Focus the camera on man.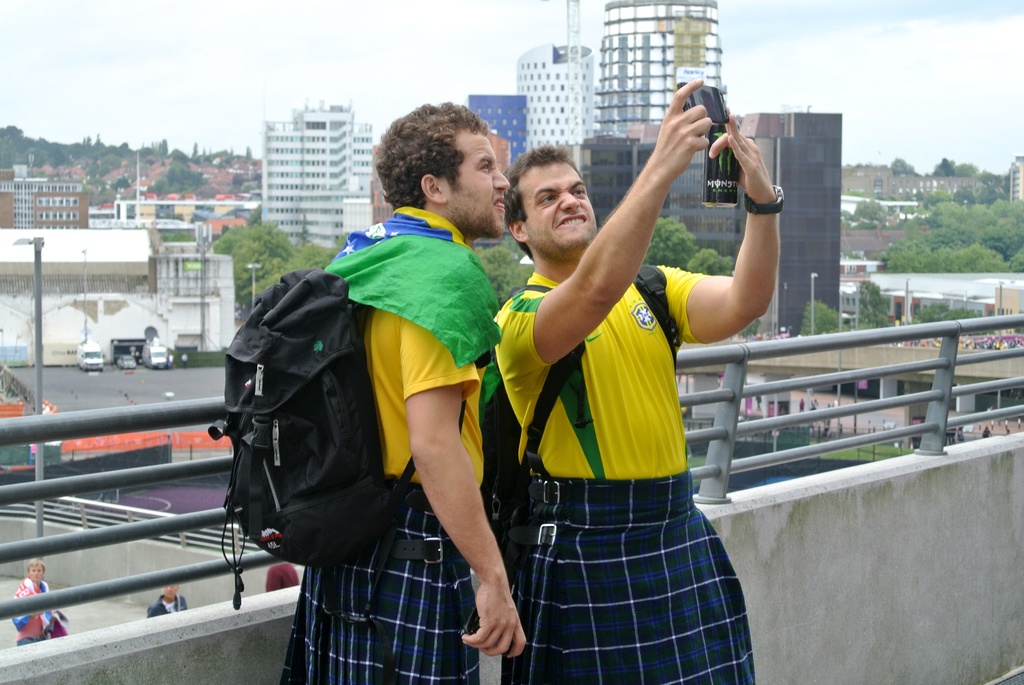
Focus region: l=12, t=559, r=57, b=647.
